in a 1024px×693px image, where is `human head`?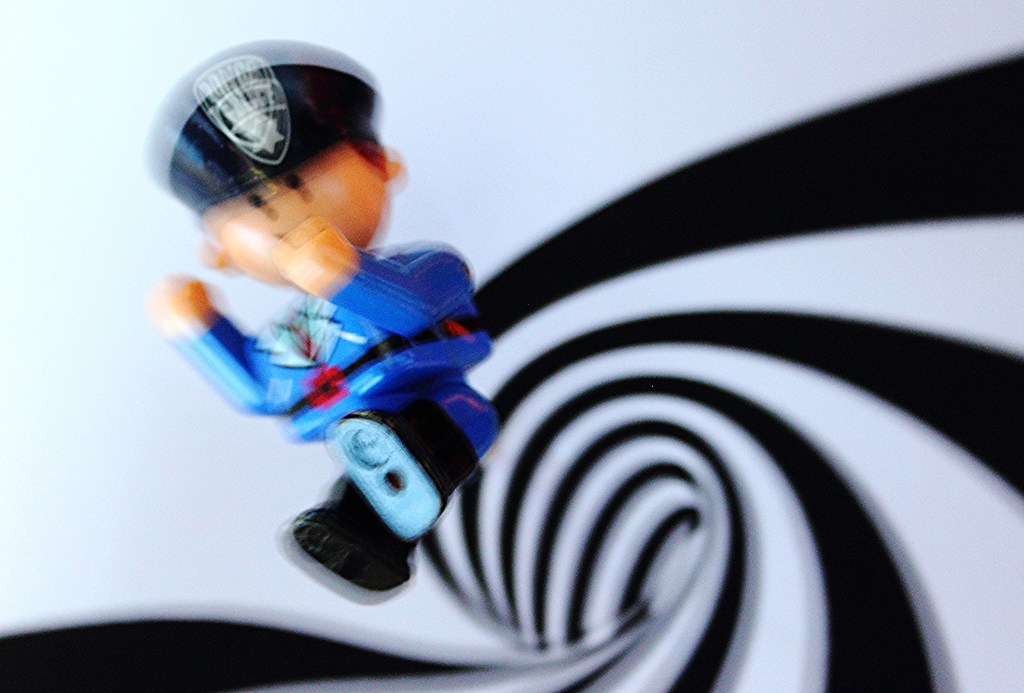
Rect(136, 35, 398, 262).
